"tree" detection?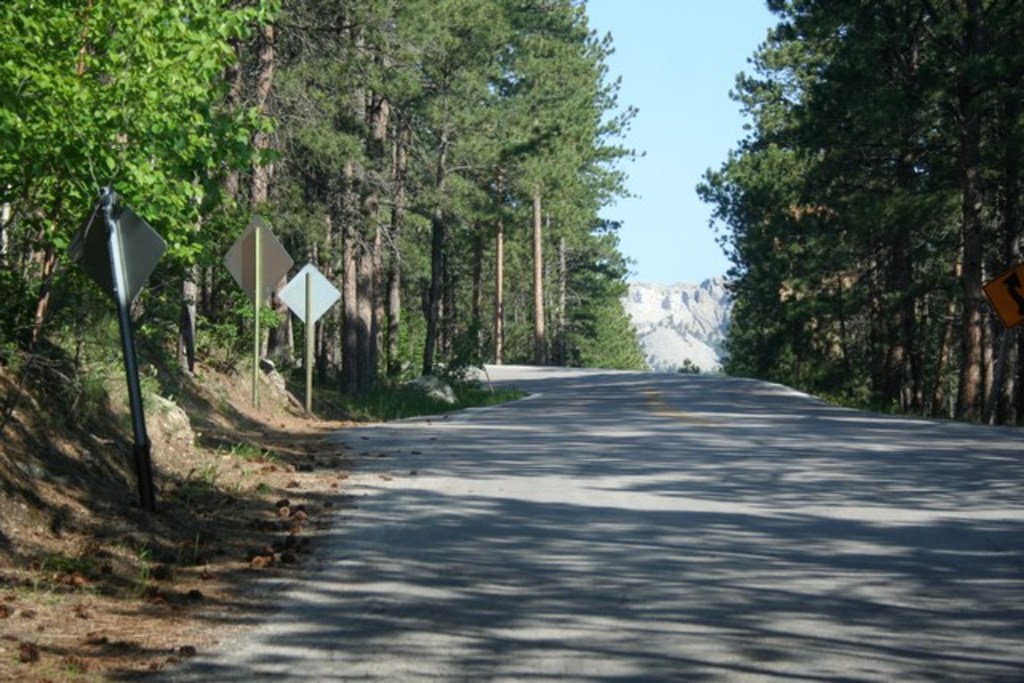
x1=205, y1=0, x2=291, y2=401
